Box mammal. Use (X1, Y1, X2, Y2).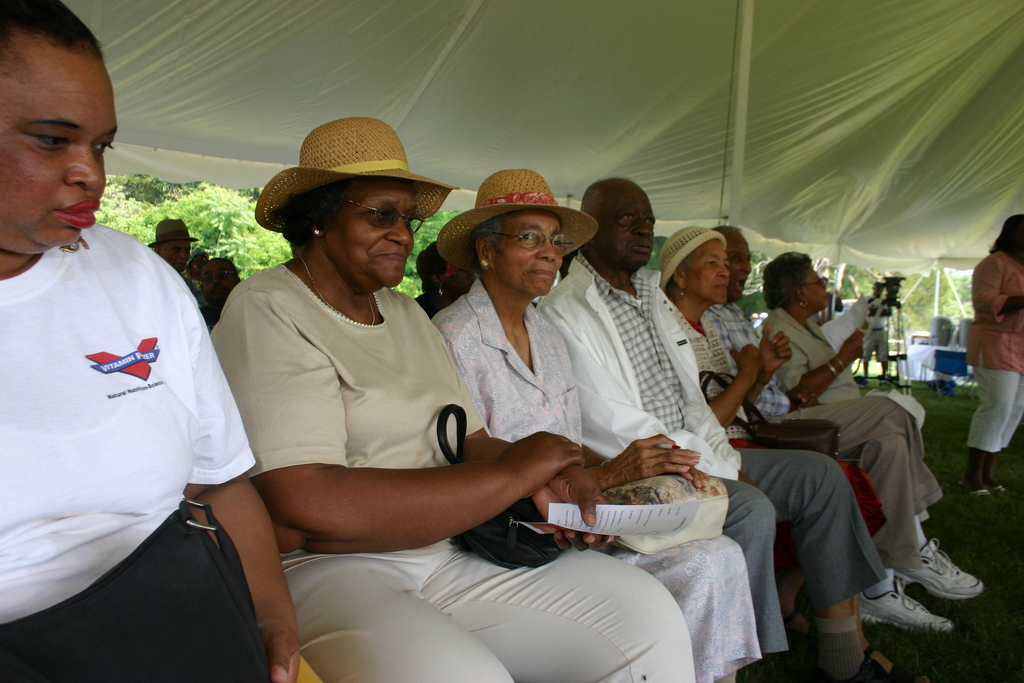
(963, 209, 1023, 502).
